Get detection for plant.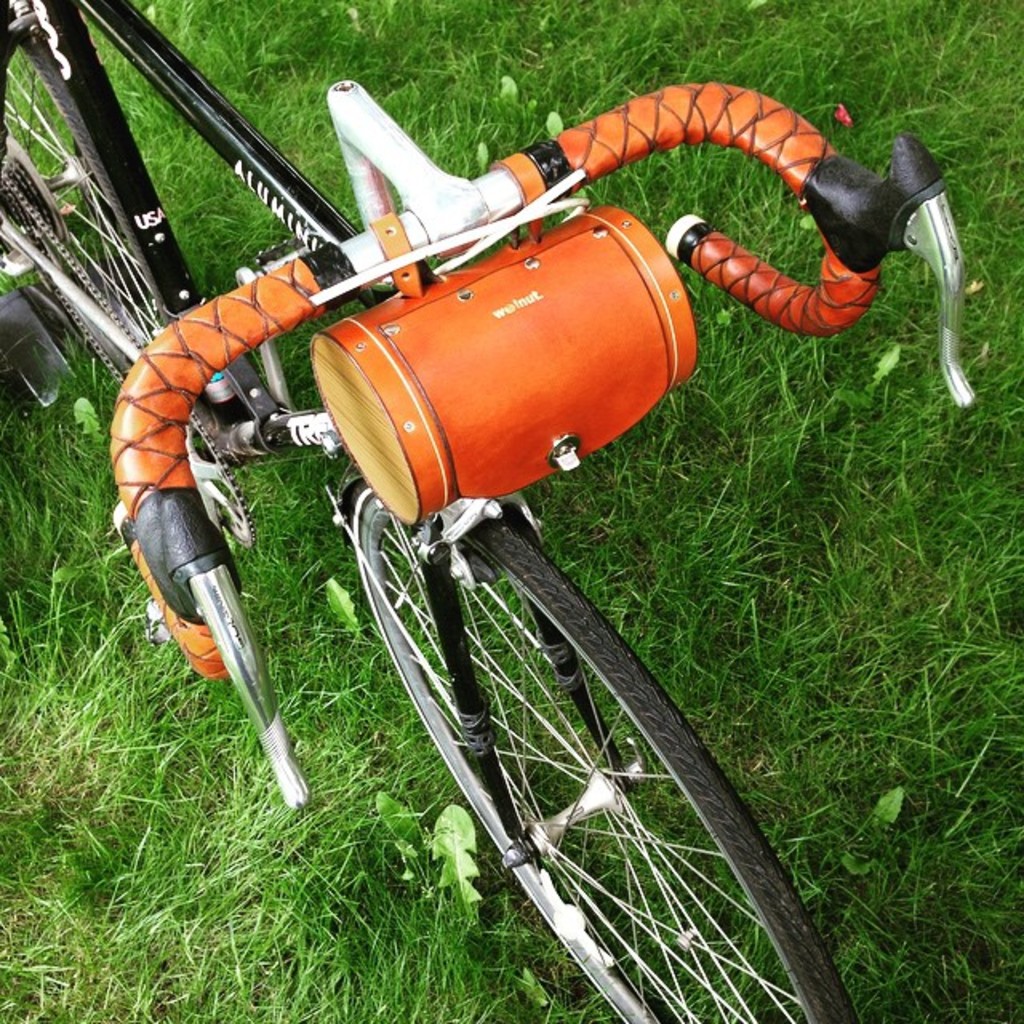
Detection: (370,789,477,938).
